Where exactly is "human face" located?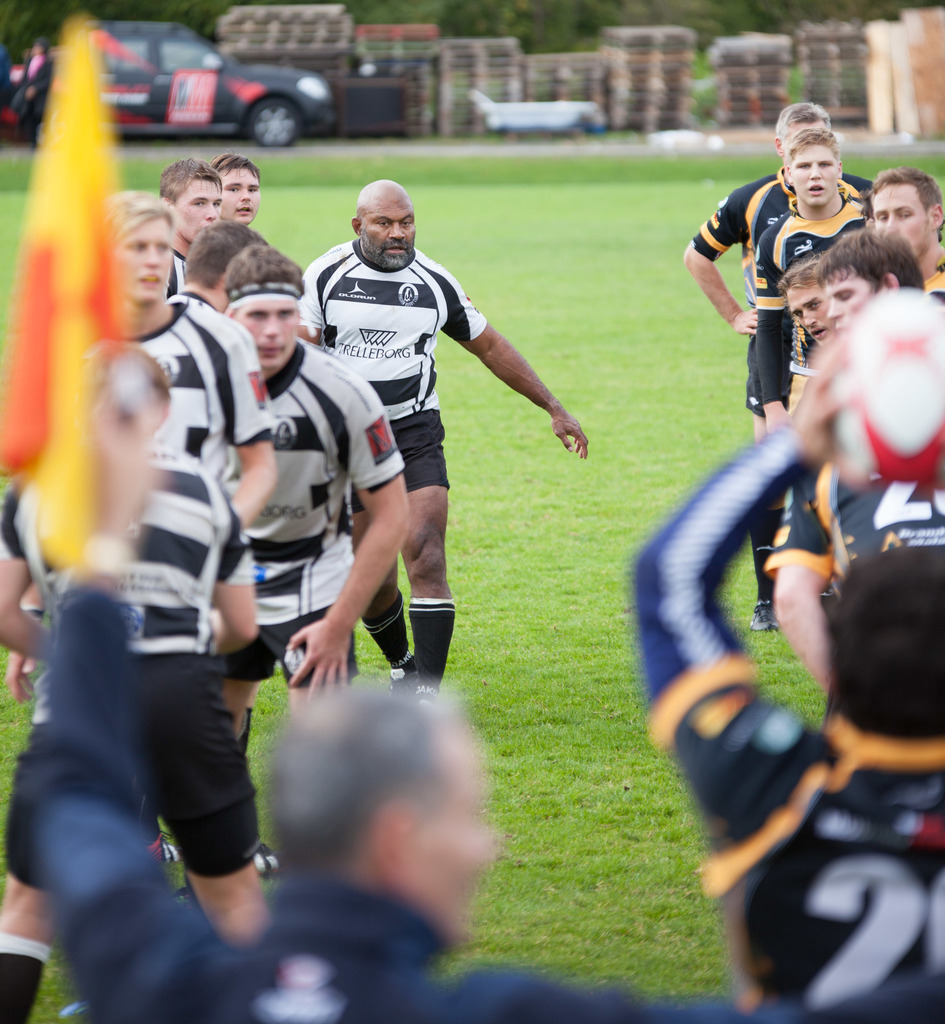
Its bounding box is rect(875, 182, 929, 256).
